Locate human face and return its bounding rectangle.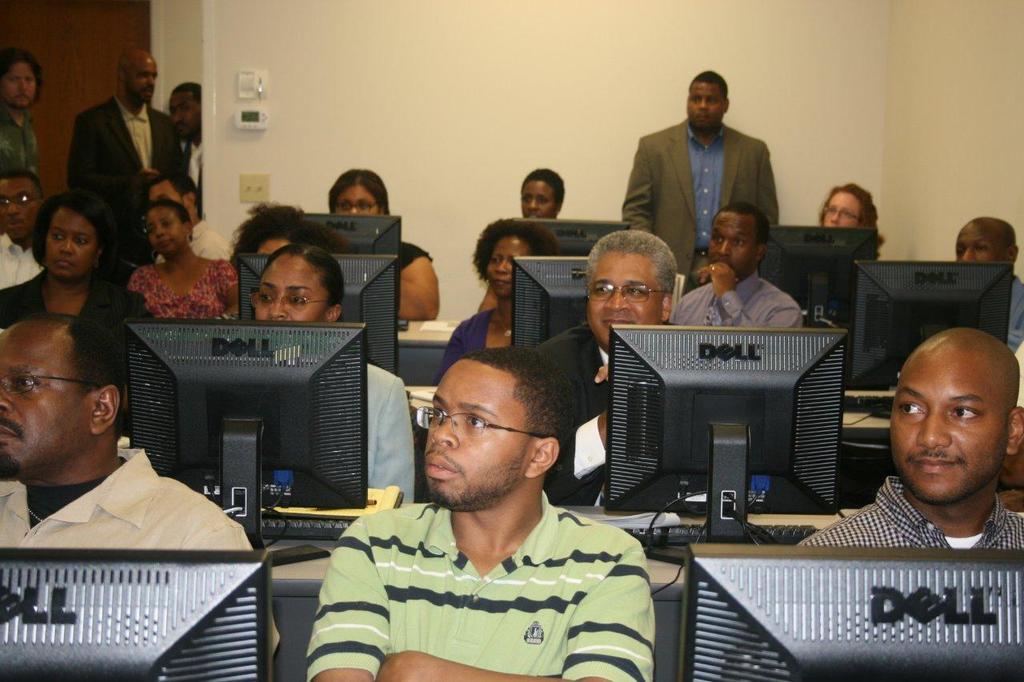
left=889, top=349, right=1014, bottom=497.
